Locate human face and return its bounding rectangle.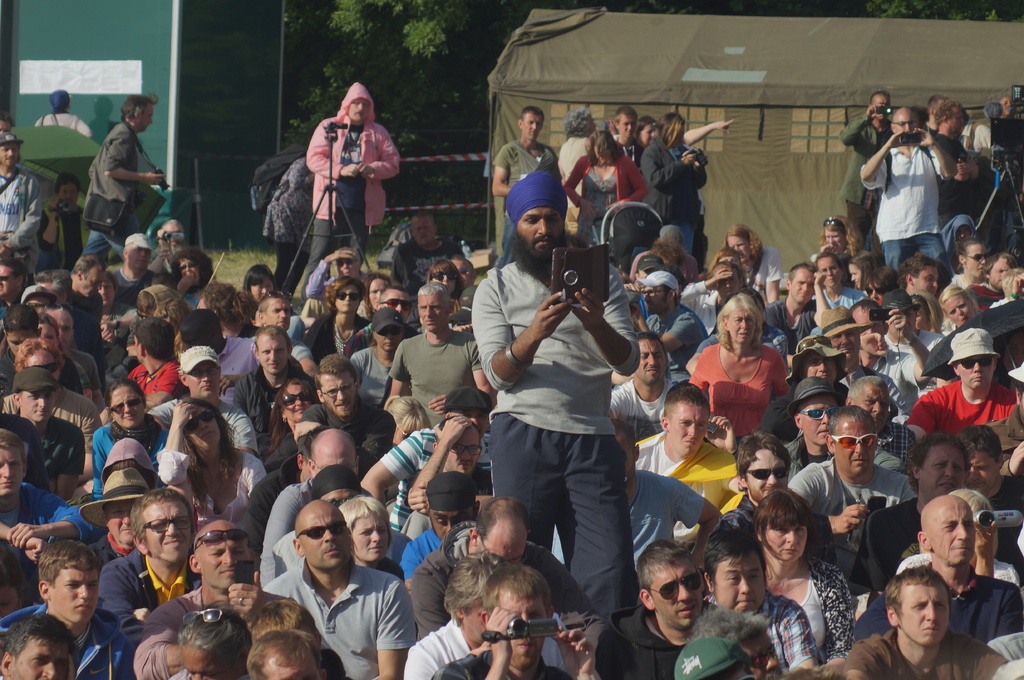
0:443:27:501.
